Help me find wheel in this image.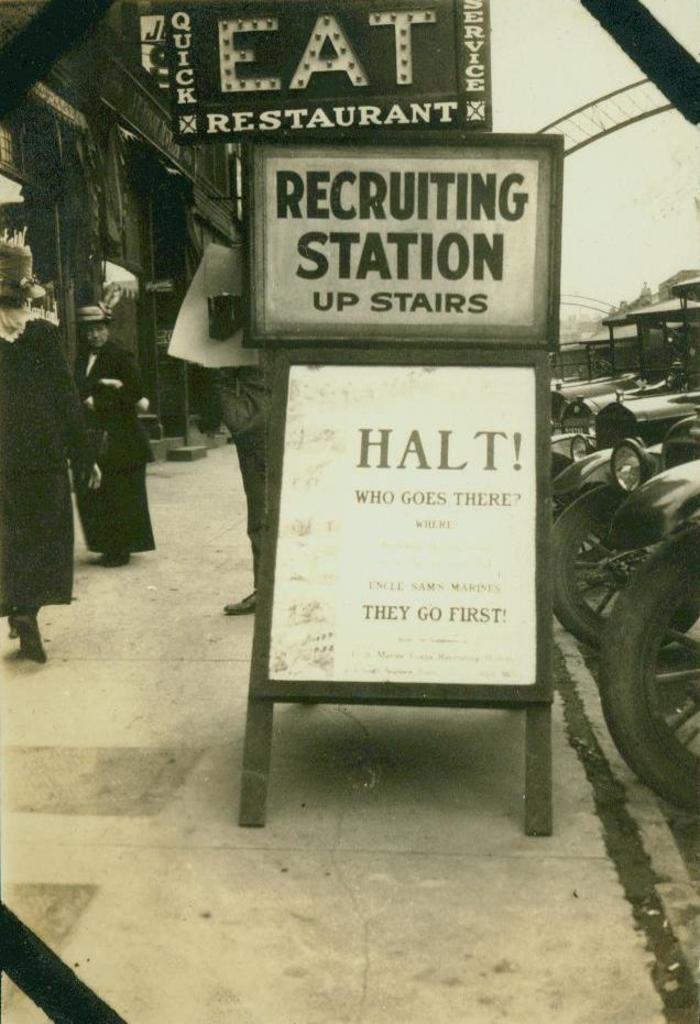
Found it: [x1=549, y1=494, x2=621, y2=565].
